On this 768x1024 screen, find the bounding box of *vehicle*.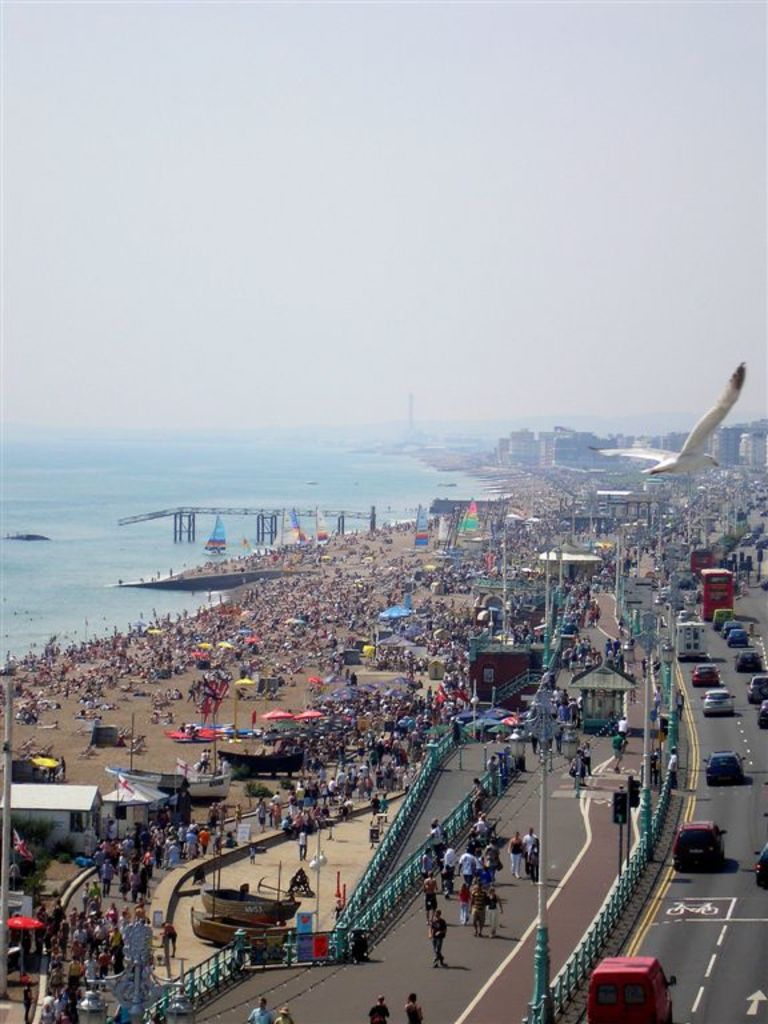
Bounding box: region(693, 663, 724, 696).
